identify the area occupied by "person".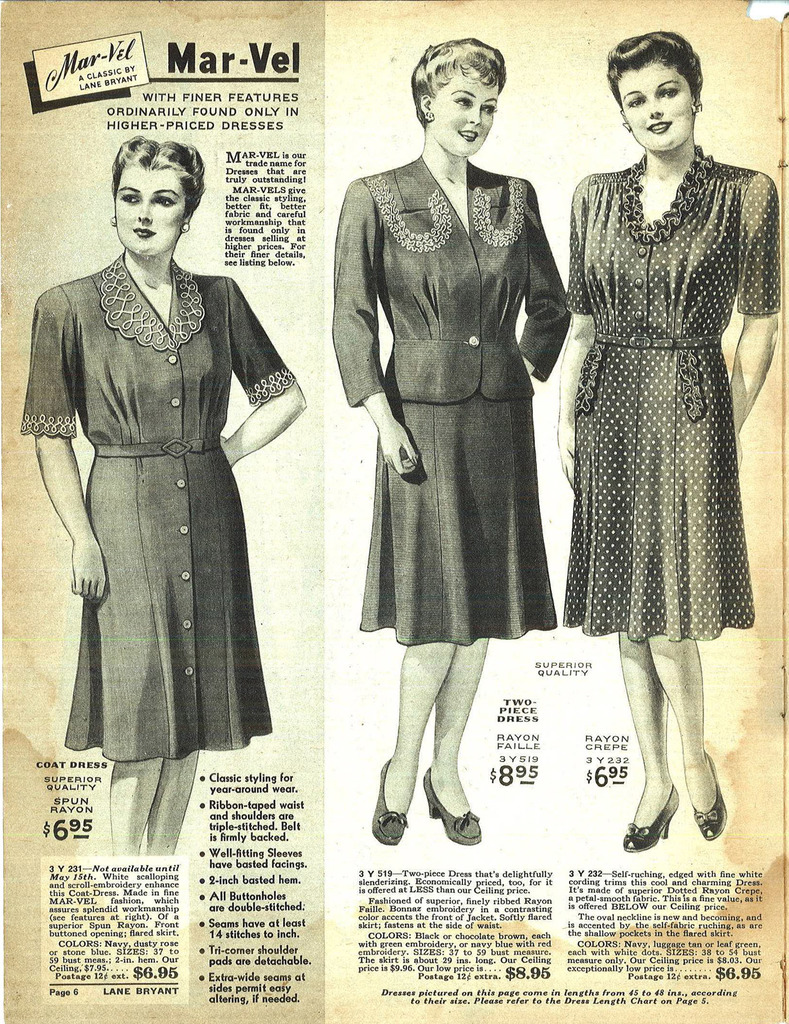
Area: {"x1": 554, "y1": 20, "x2": 788, "y2": 855}.
